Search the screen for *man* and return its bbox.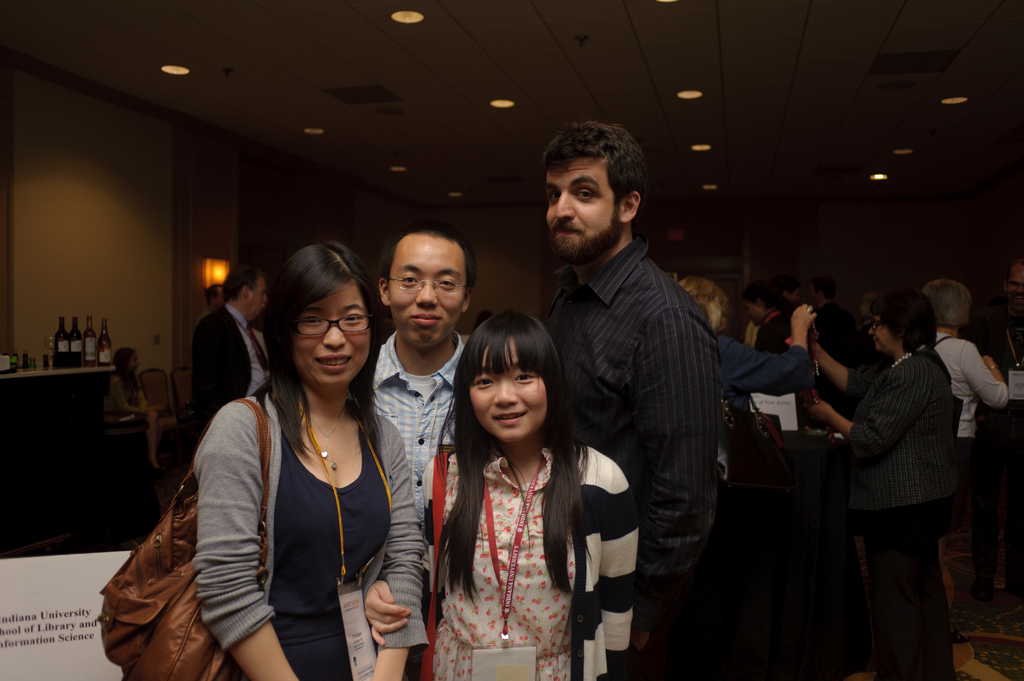
Found: (x1=529, y1=122, x2=745, y2=645).
